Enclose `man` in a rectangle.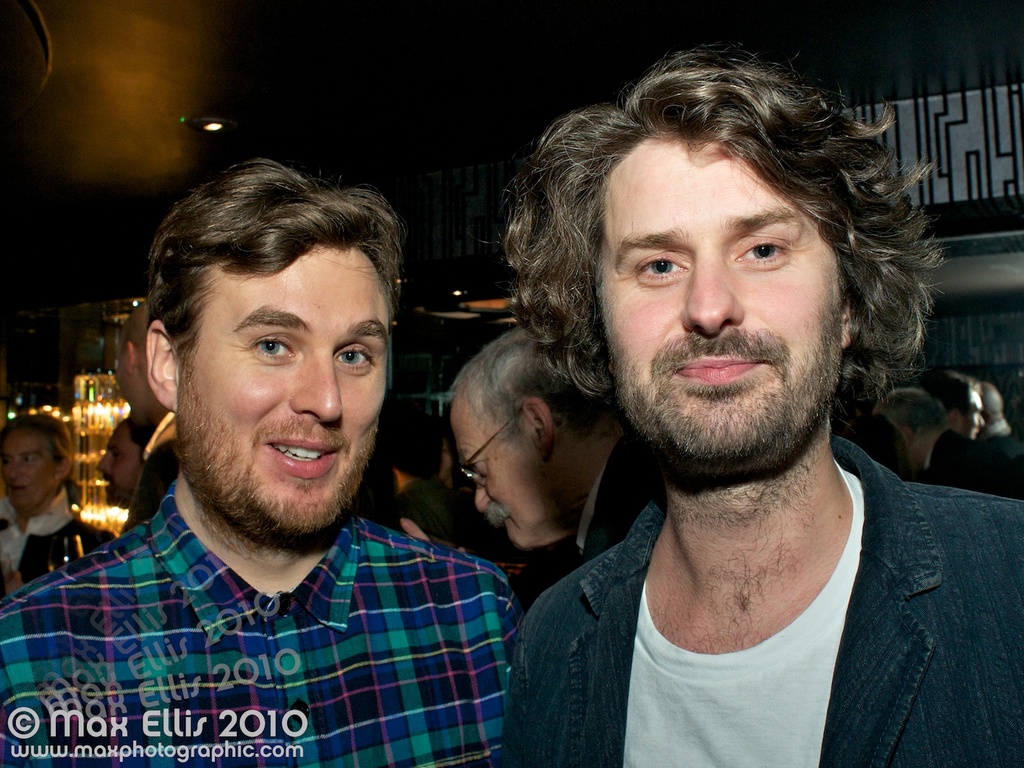
93,418,156,510.
